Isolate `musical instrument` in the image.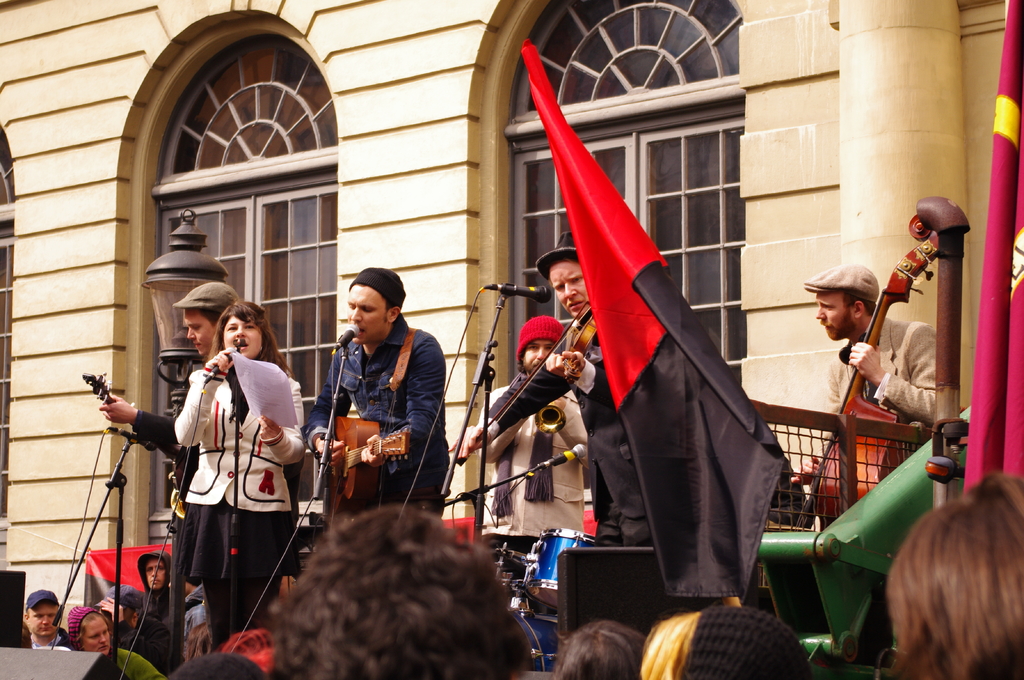
Isolated region: [316,407,424,526].
